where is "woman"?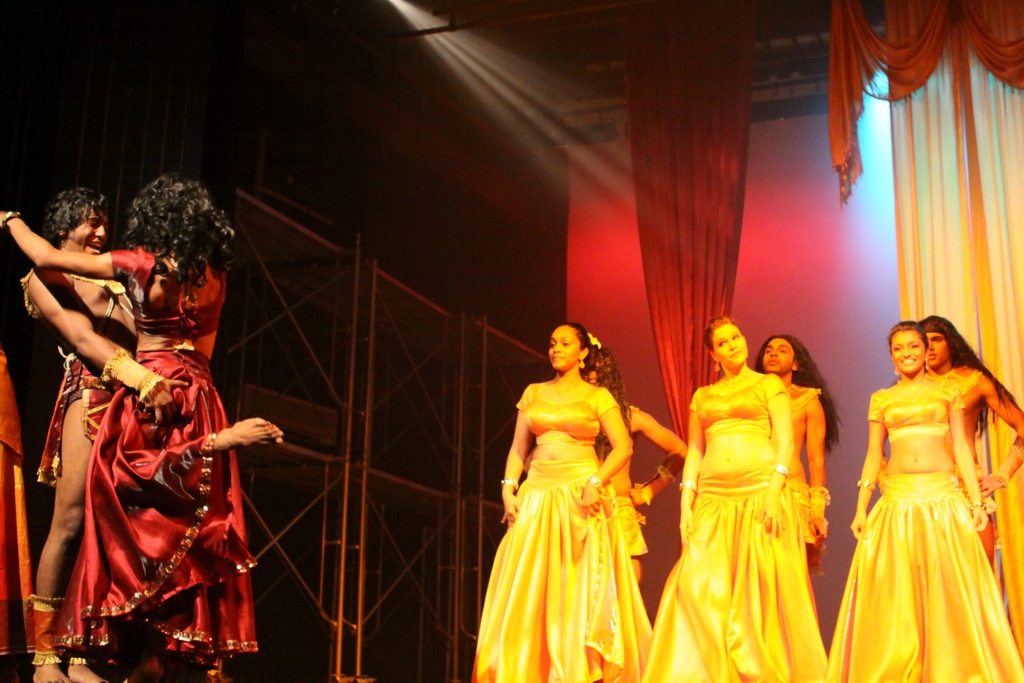
bbox=(0, 172, 288, 682).
